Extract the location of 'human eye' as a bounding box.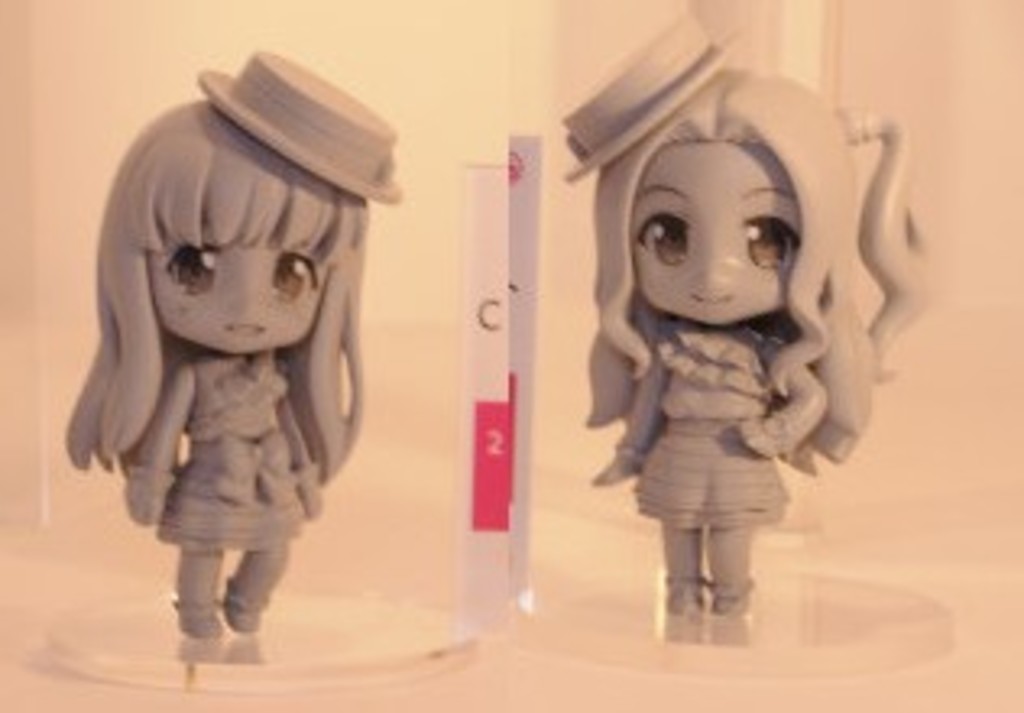
bbox=[259, 250, 324, 311].
